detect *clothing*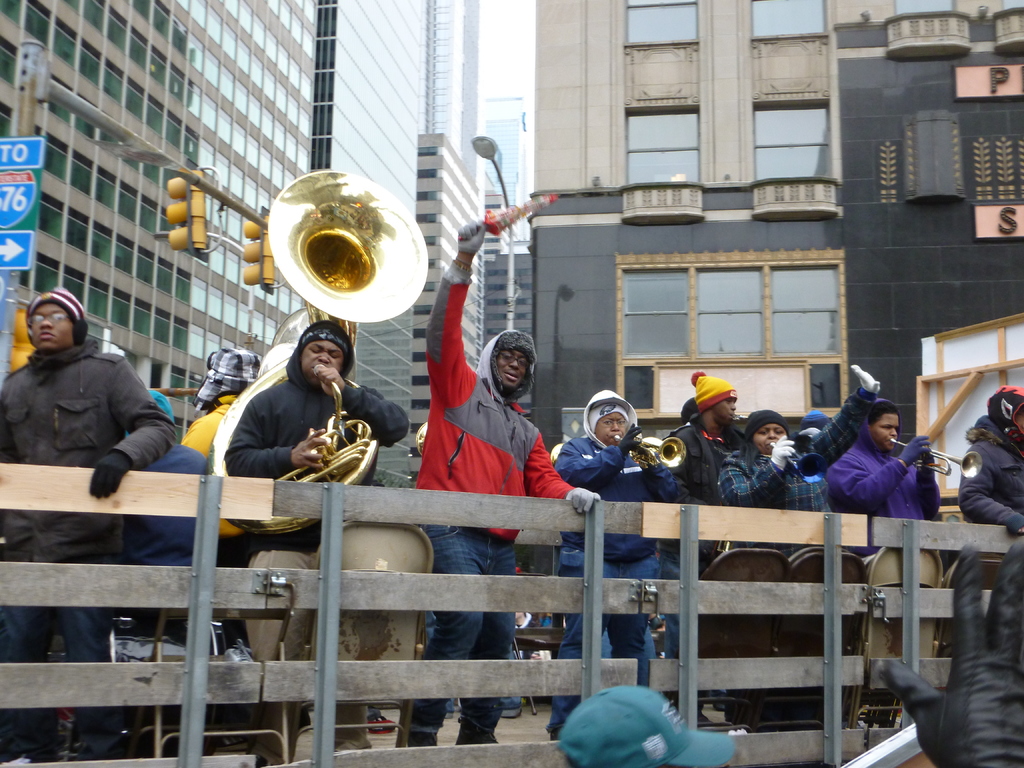
l=182, t=389, r=246, b=647
